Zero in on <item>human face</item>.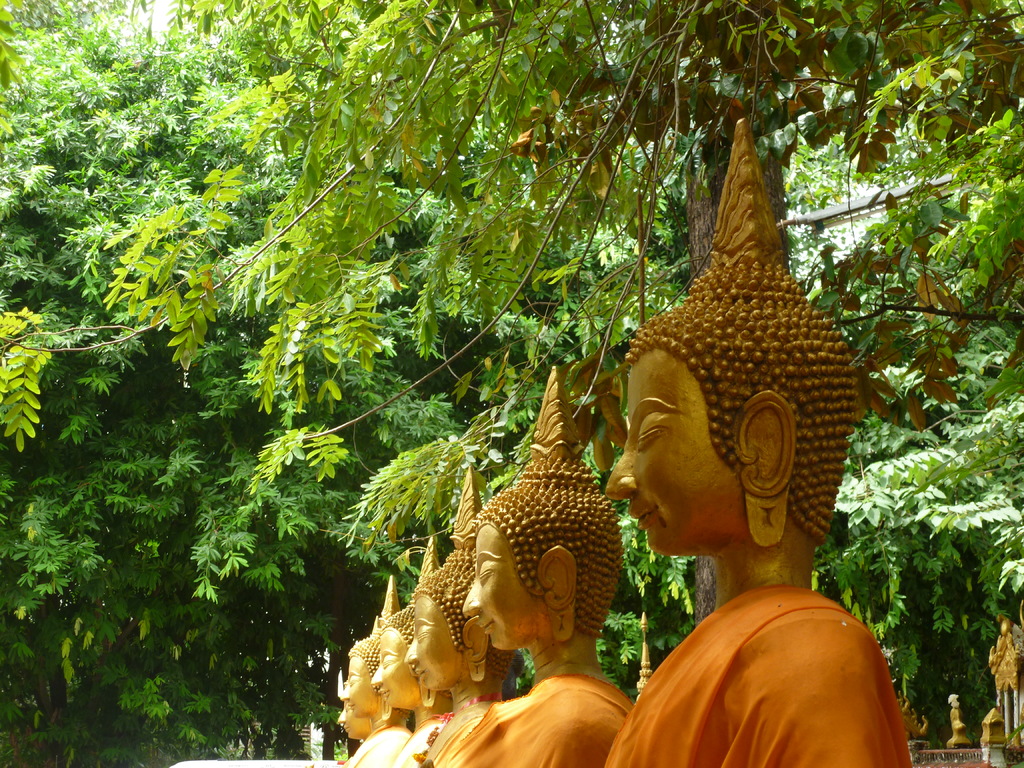
Zeroed in: [left=367, top=631, right=418, bottom=709].
